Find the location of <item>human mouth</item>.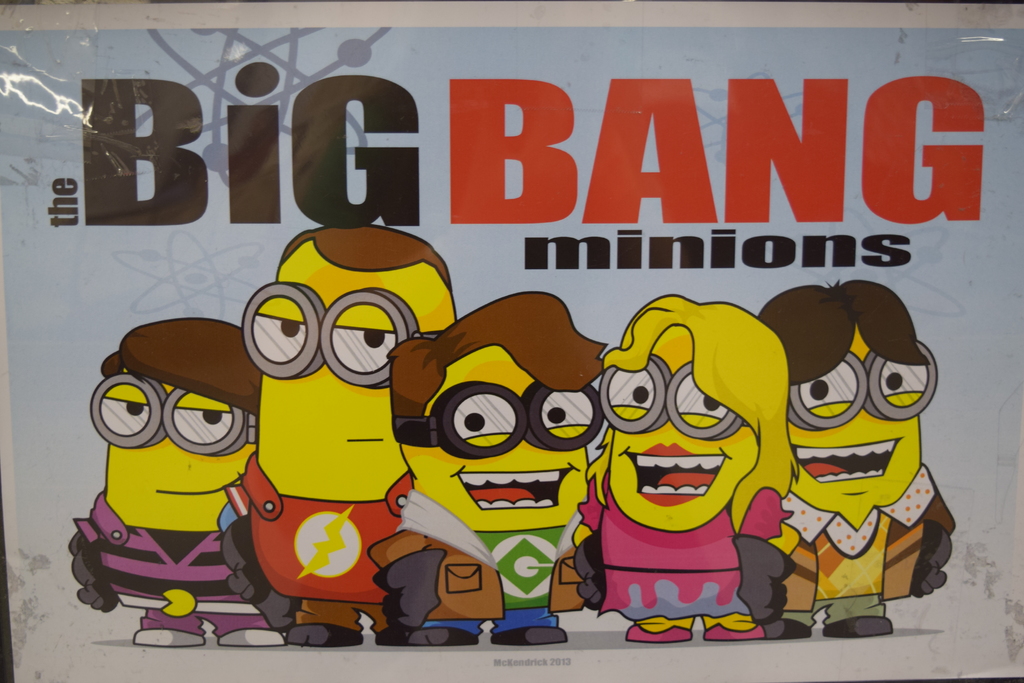
Location: Rect(461, 469, 566, 510).
